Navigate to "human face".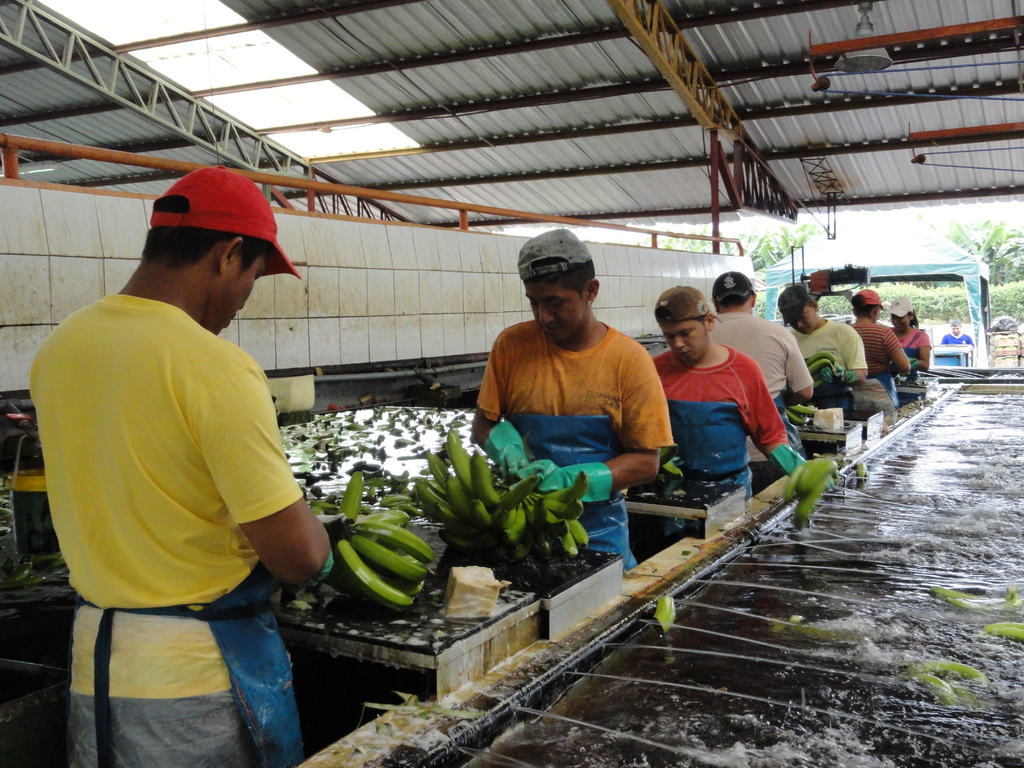
Navigation target: bbox=[891, 315, 911, 326].
